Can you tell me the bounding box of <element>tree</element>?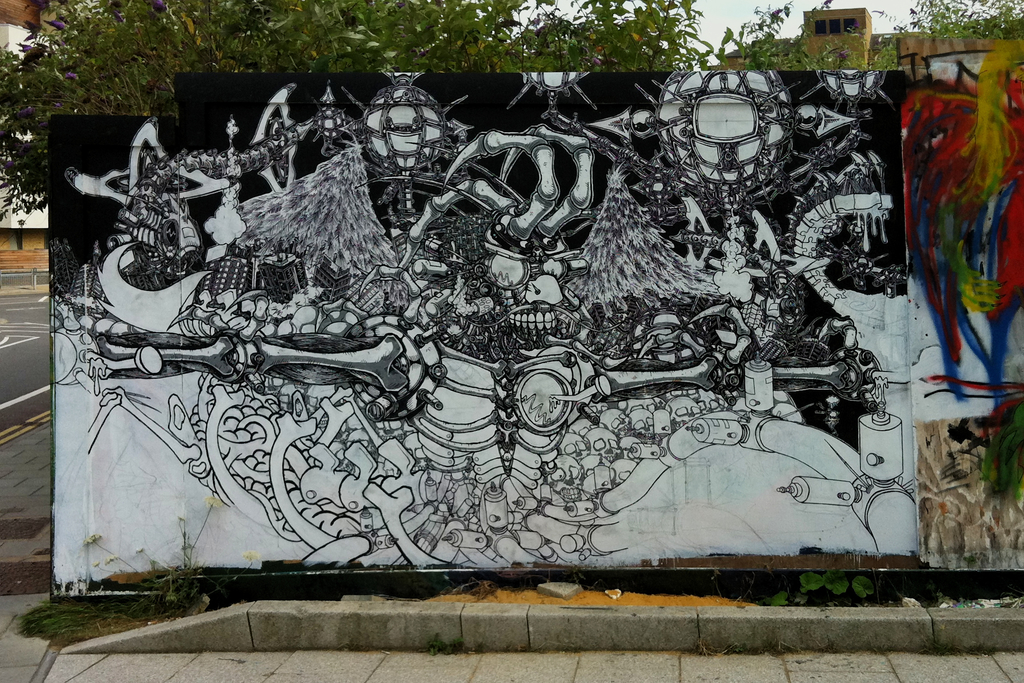
0:0:1023:220.
